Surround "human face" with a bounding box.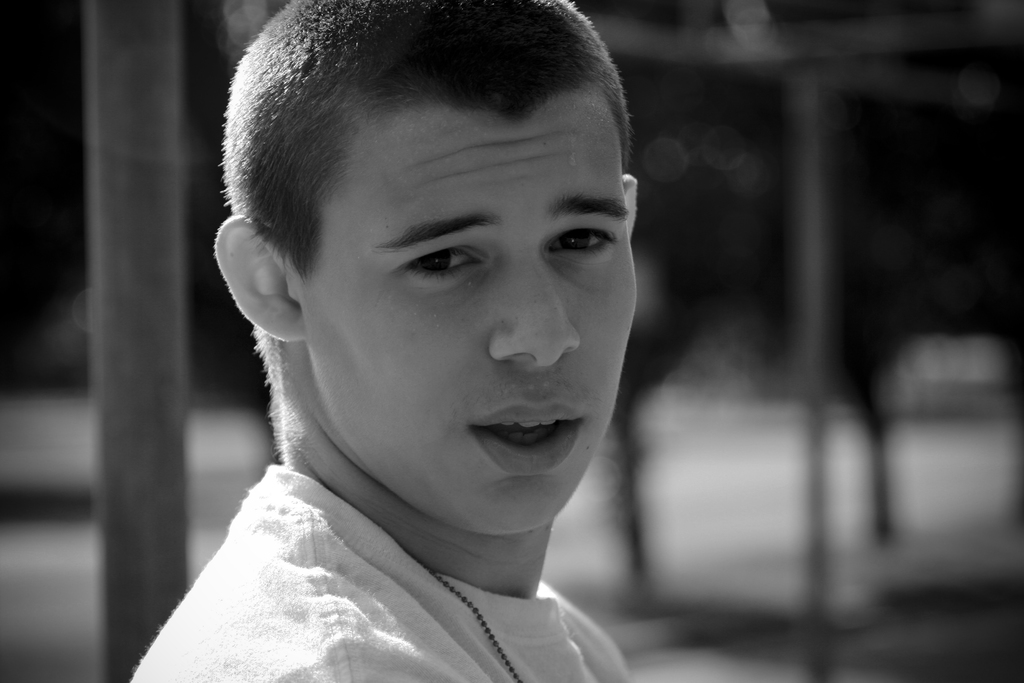
bbox=(305, 111, 630, 533).
